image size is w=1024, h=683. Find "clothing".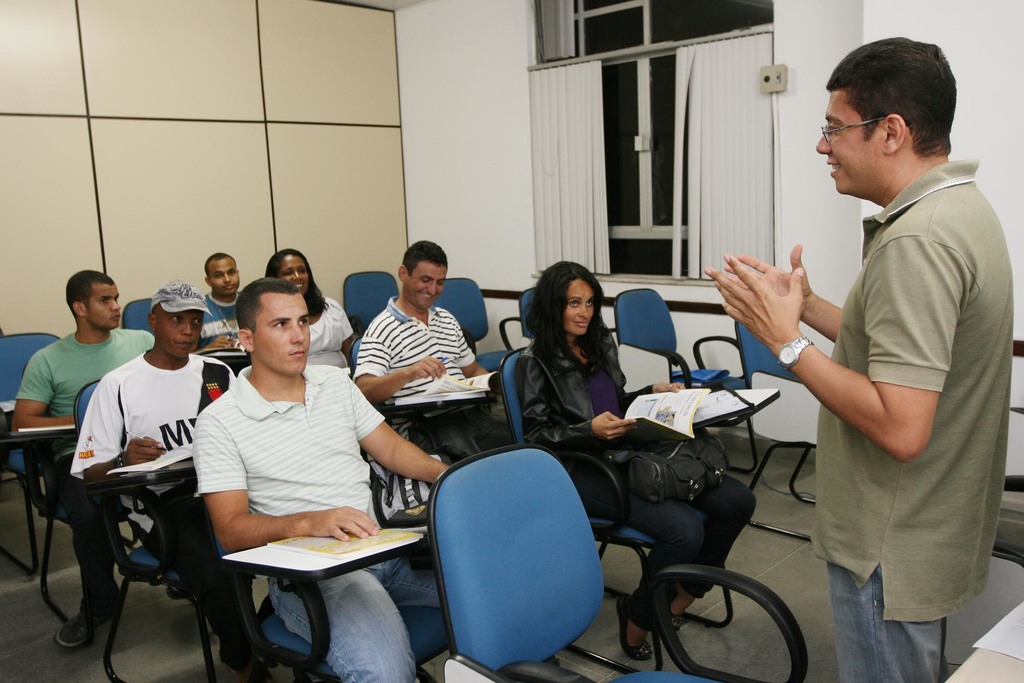
{"x1": 778, "y1": 108, "x2": 997, "y2": 655}.
